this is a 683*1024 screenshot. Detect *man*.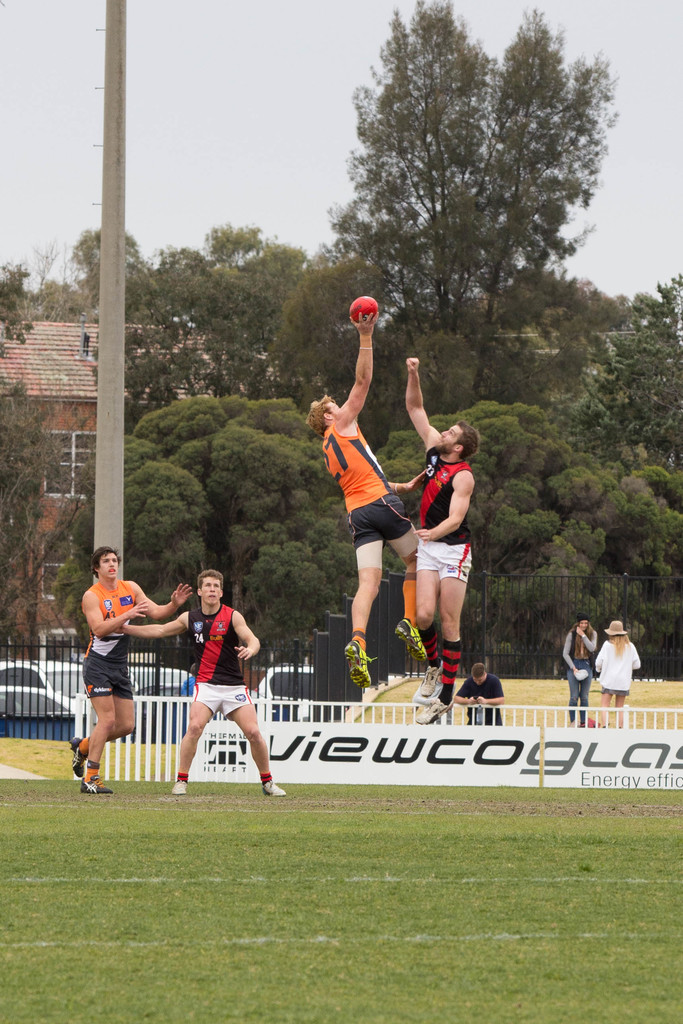
<box>111,560,283,796</box>.
